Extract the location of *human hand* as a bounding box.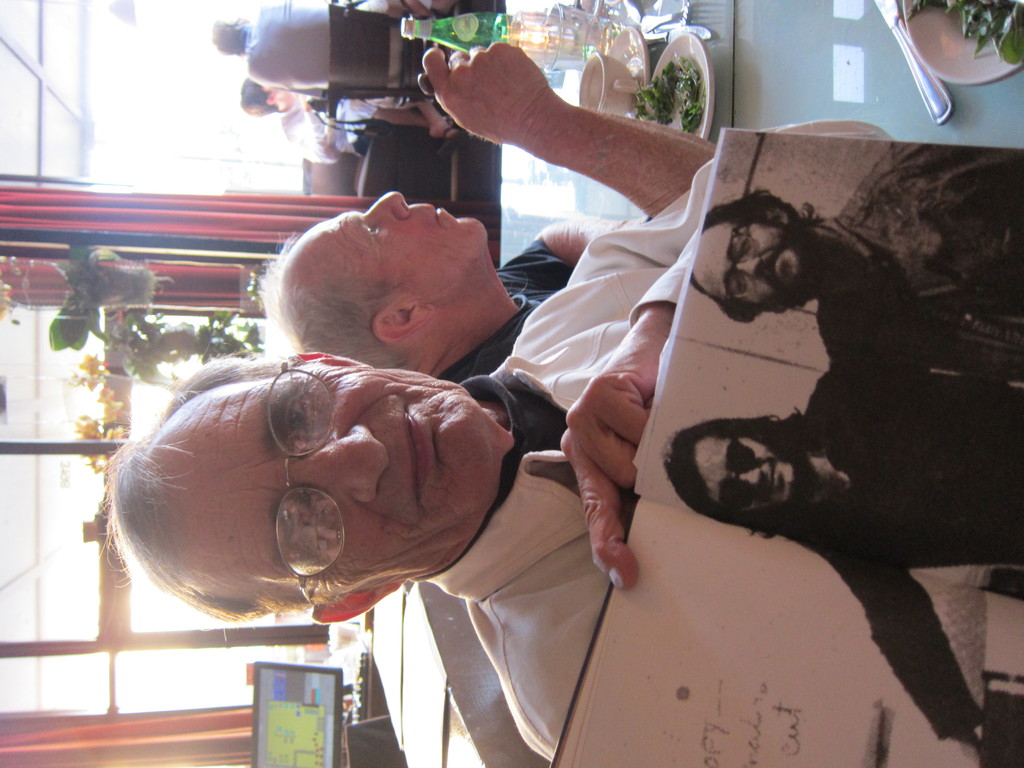
select_region(554, 369, 659, 594).
